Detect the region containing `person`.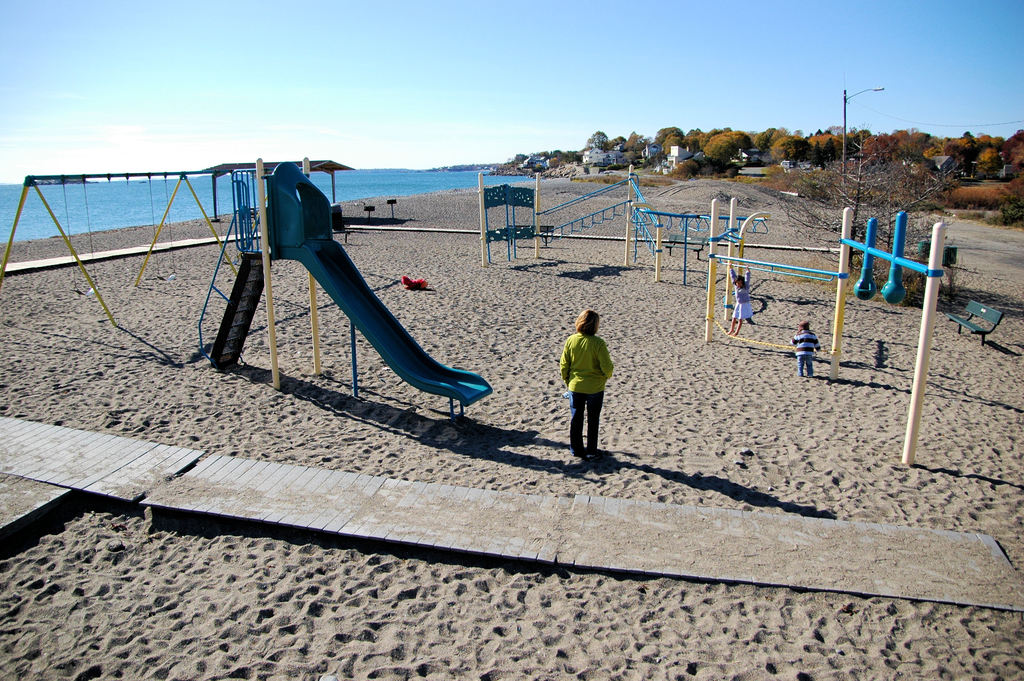
[x1=729, y1=263, x2=753, y2=339].
